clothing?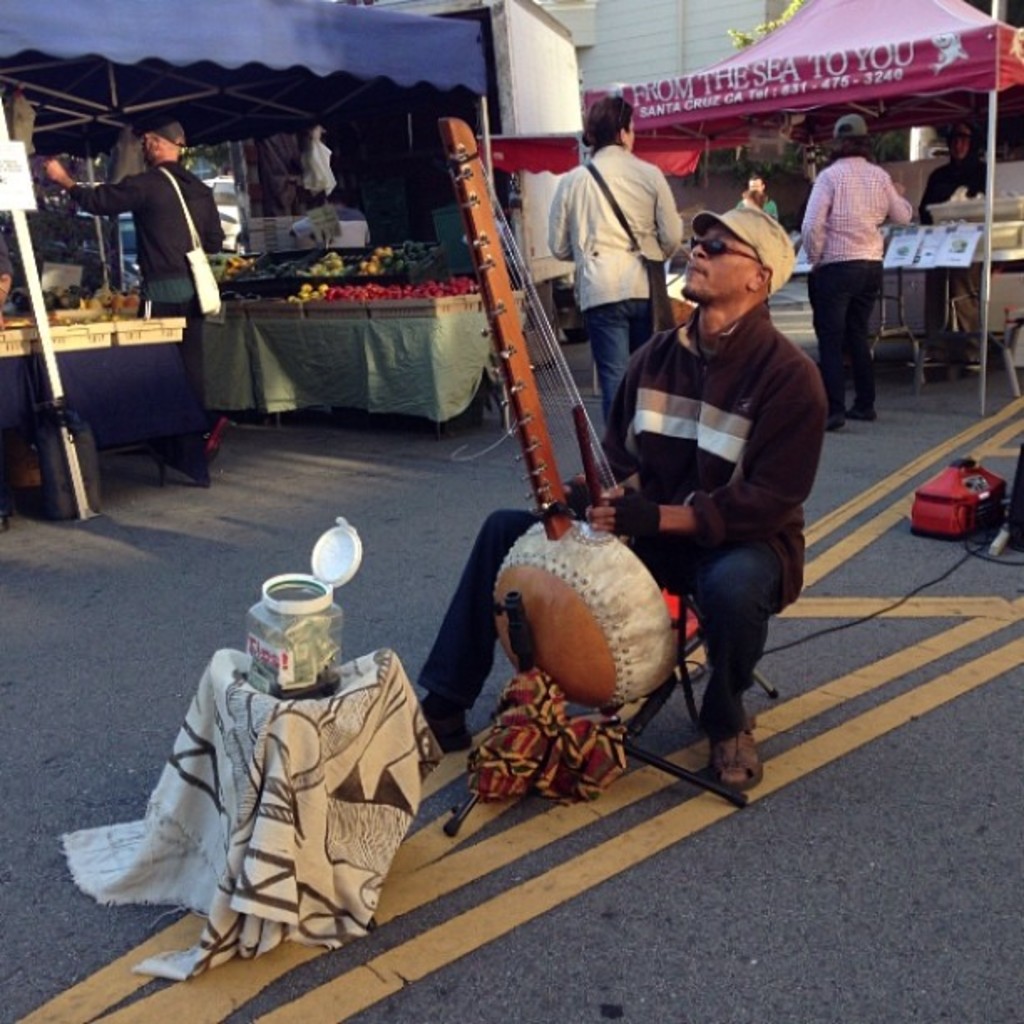
{"x1": 547, "y1": 144, "x2": 686, "y2": 427}
